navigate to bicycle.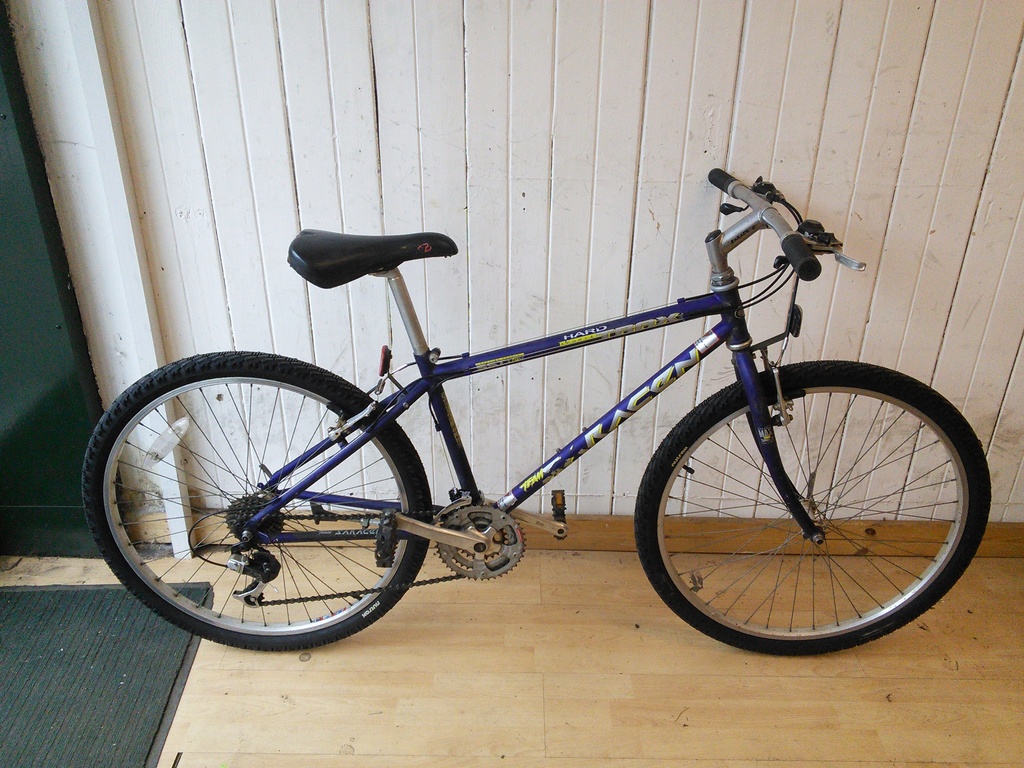
Navigation target: BBox(117, 146, 1000, 655).
